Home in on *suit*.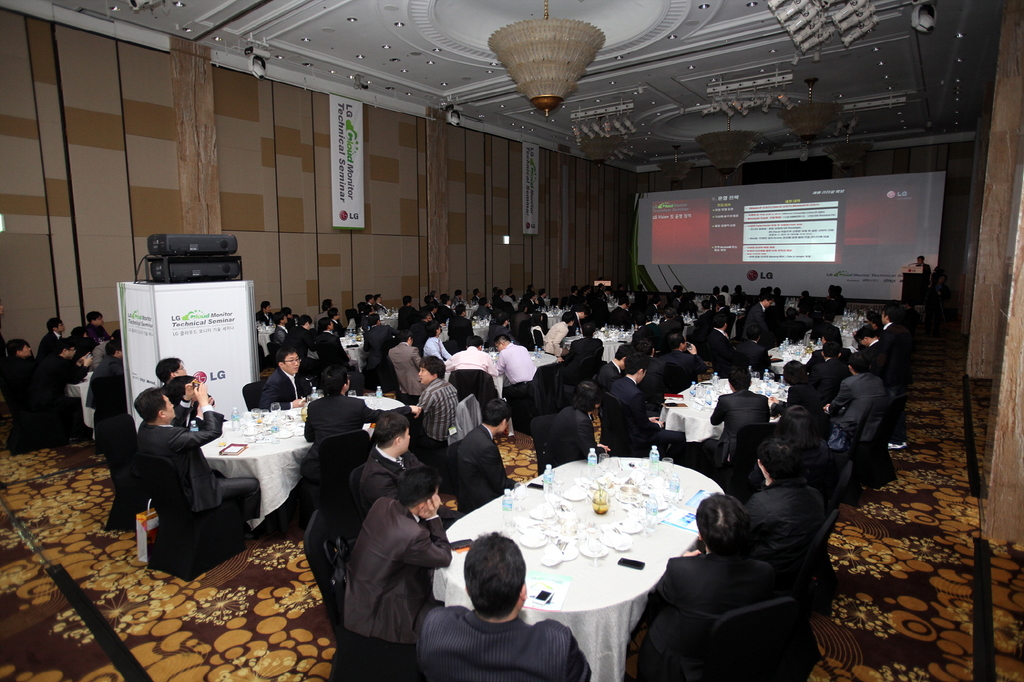
Homed in at bbox(365, 303, 371, 318).
